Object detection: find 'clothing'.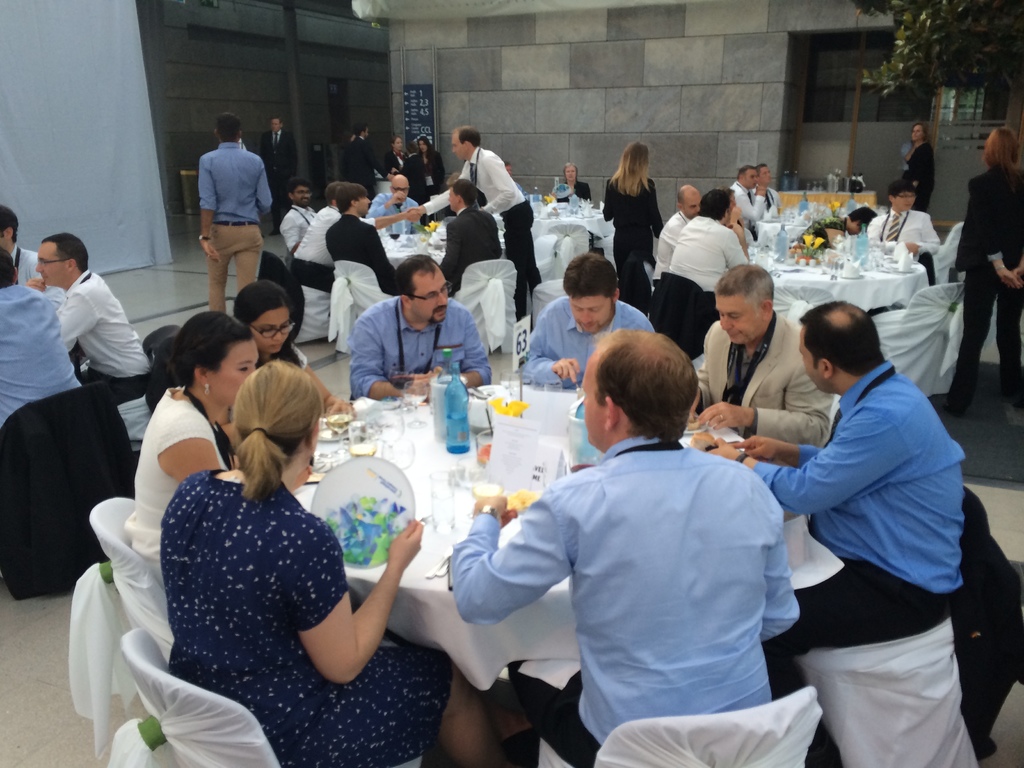
bbox(707, 306, 830, 461).
